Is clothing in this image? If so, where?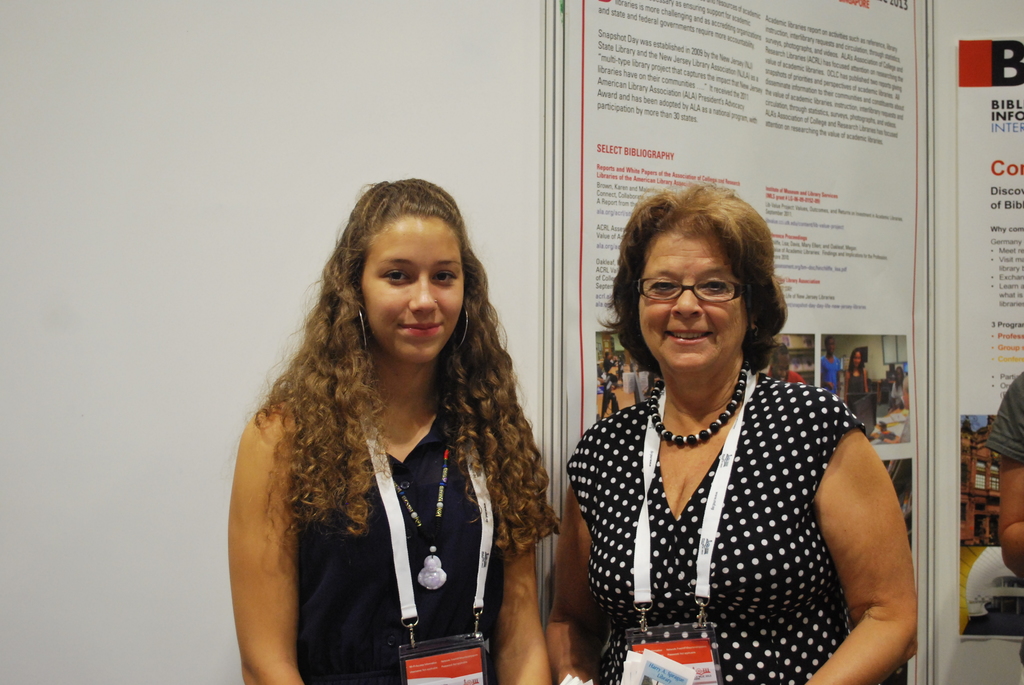
Yes, at locate(977, 367, 1023, 462).
